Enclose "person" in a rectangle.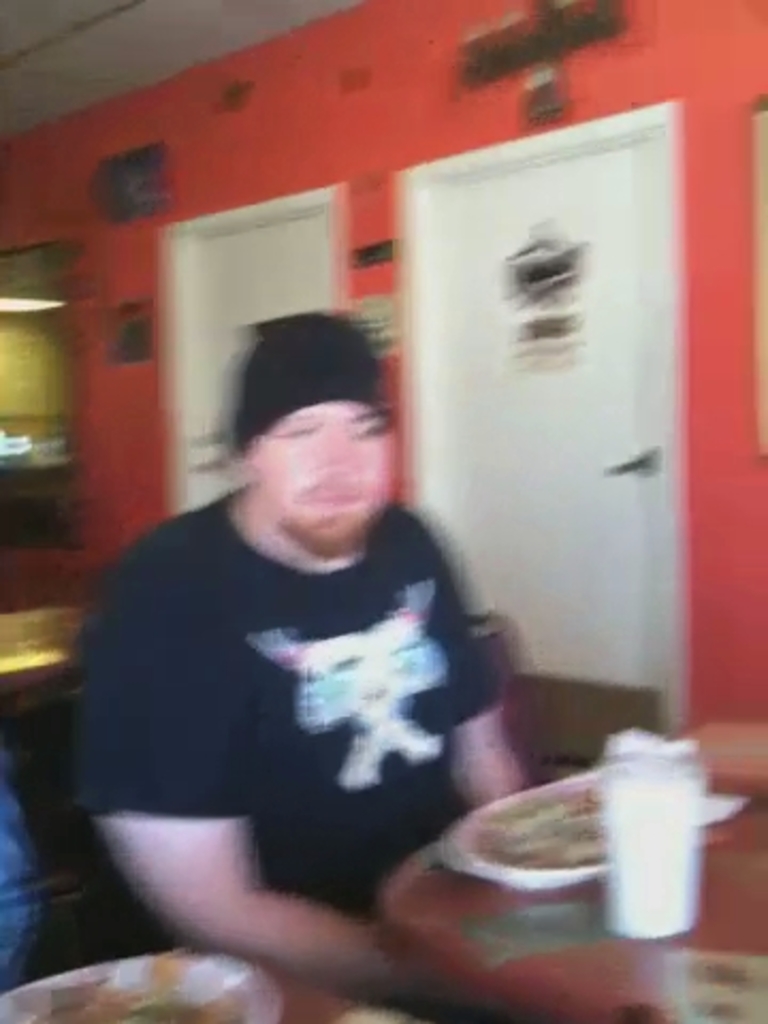
rect(45, 271, 585, 1022).
